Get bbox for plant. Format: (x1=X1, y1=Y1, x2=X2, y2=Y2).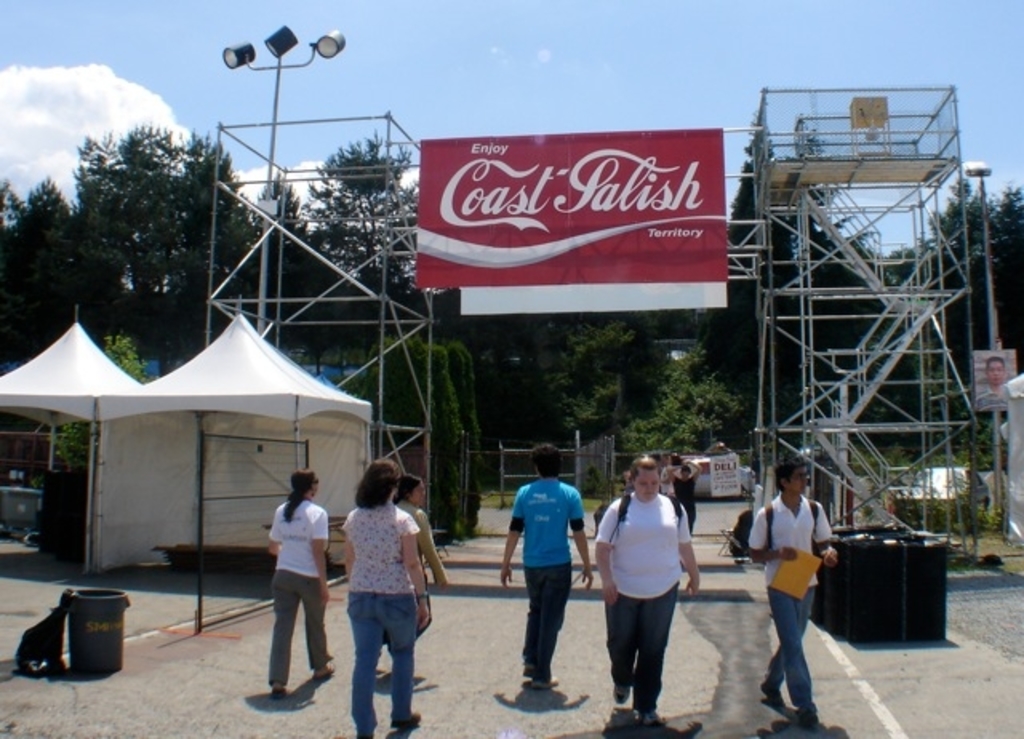
(x1=987, y1=496, x2=1005, y2=531).
